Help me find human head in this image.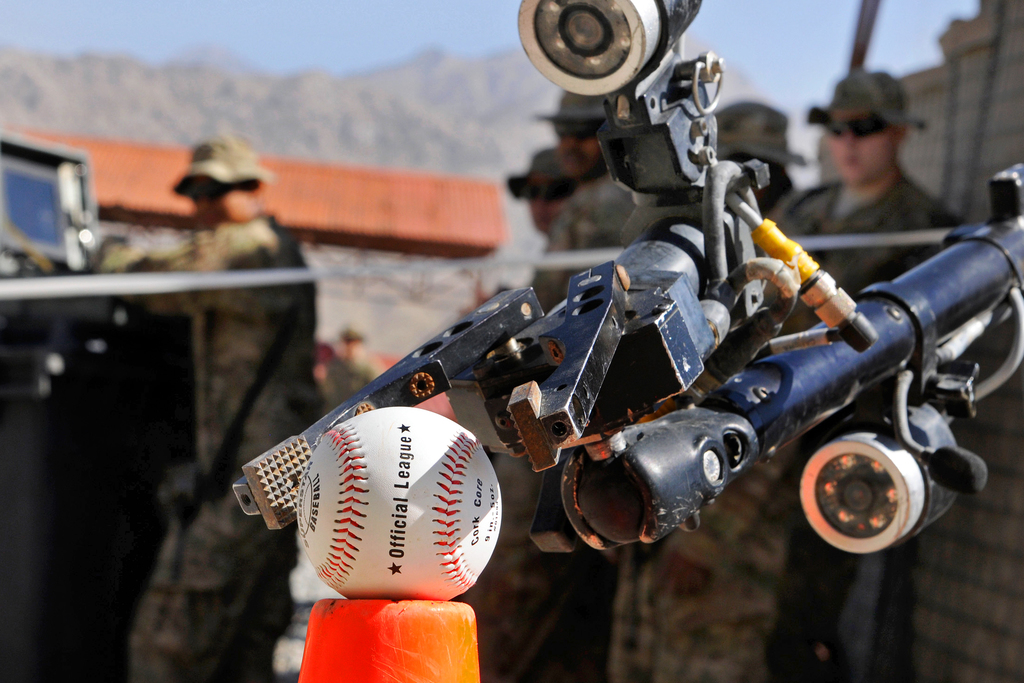
Found it: {"left": 712, "top": 104, "right": 781, "bottom": 202}.
